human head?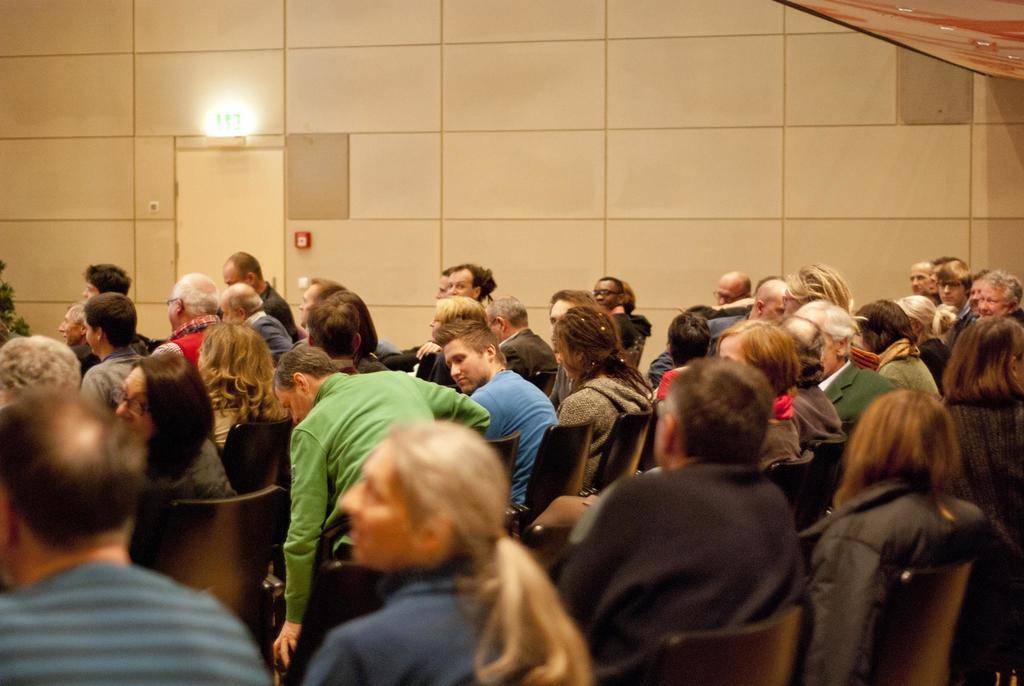
194 319 268 388
